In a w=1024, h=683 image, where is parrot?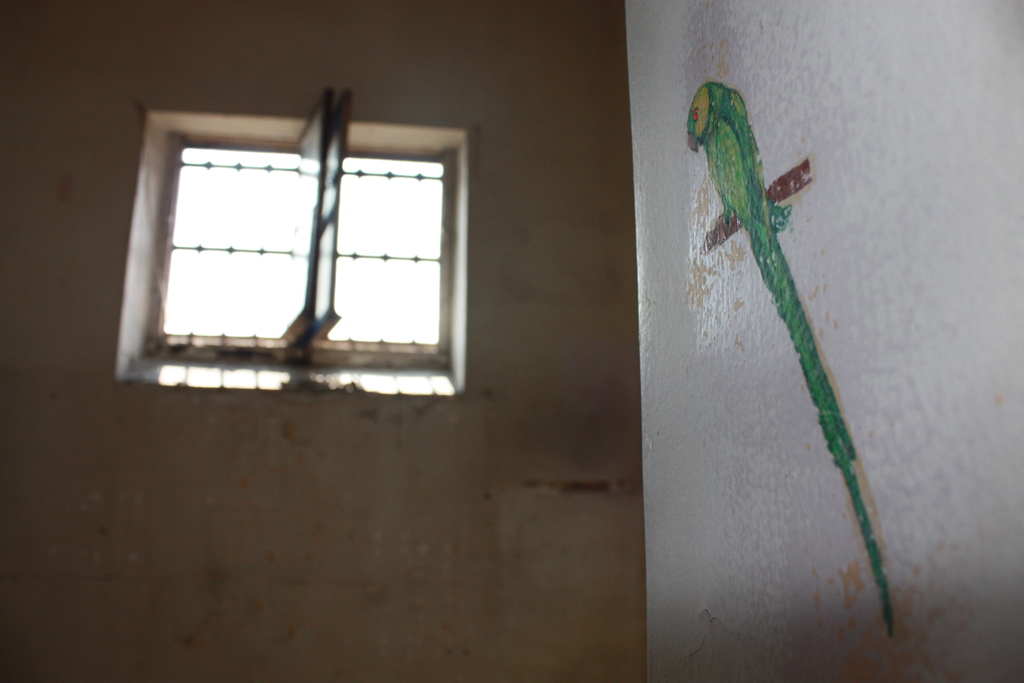
682 74 895 635.
